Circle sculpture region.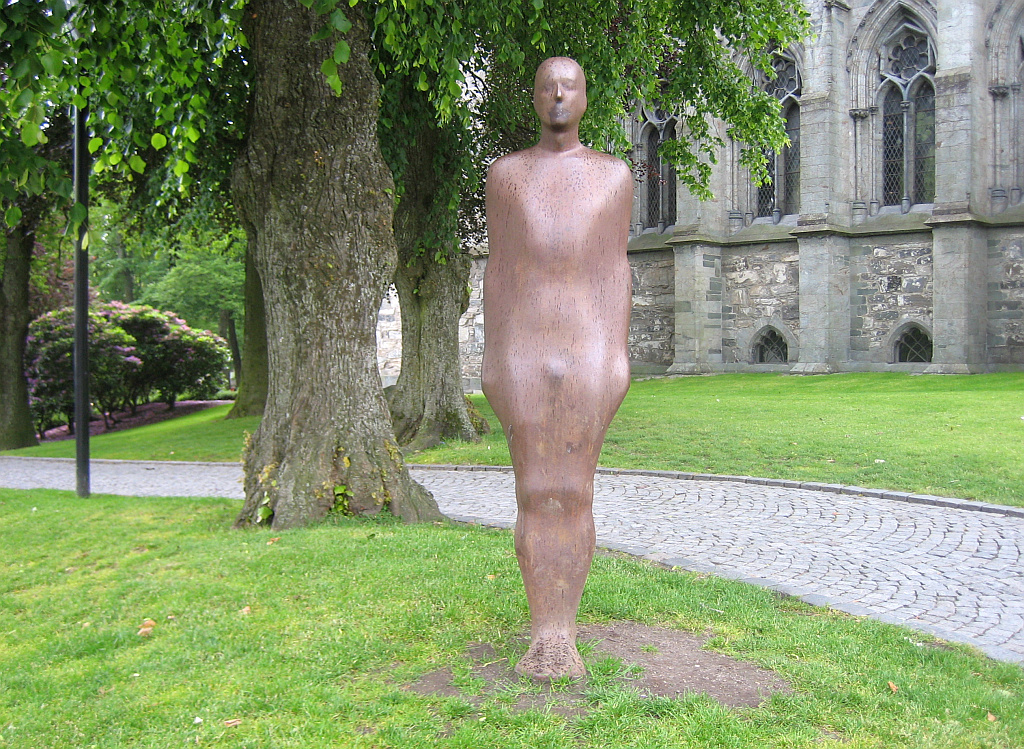
Region: select_region(478, 78, 681, 698).
